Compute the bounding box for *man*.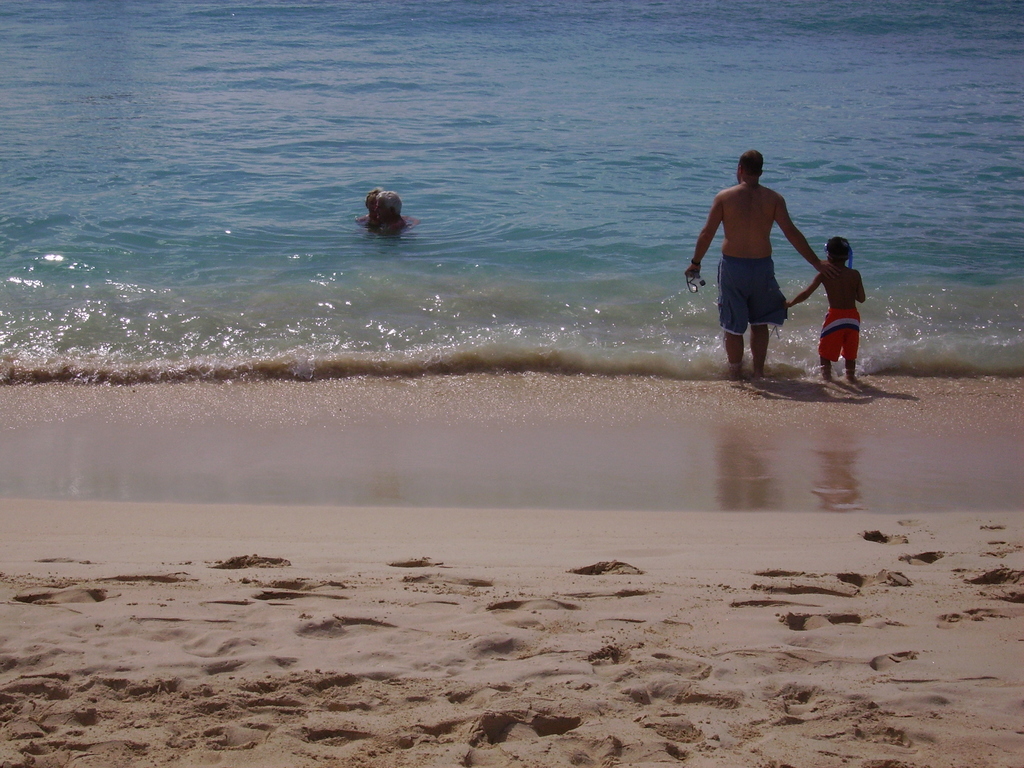
Rect(374, 185, 409, 227).
